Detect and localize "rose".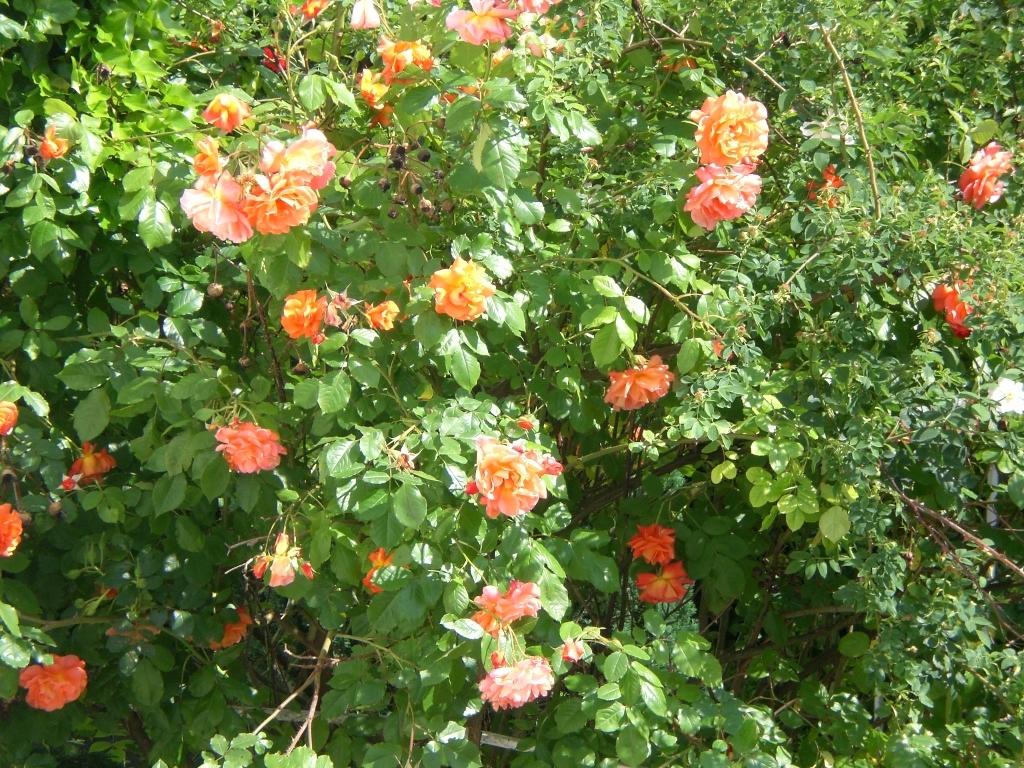
Localized at (x1=214, y1=422, x2=288, y2=475).
